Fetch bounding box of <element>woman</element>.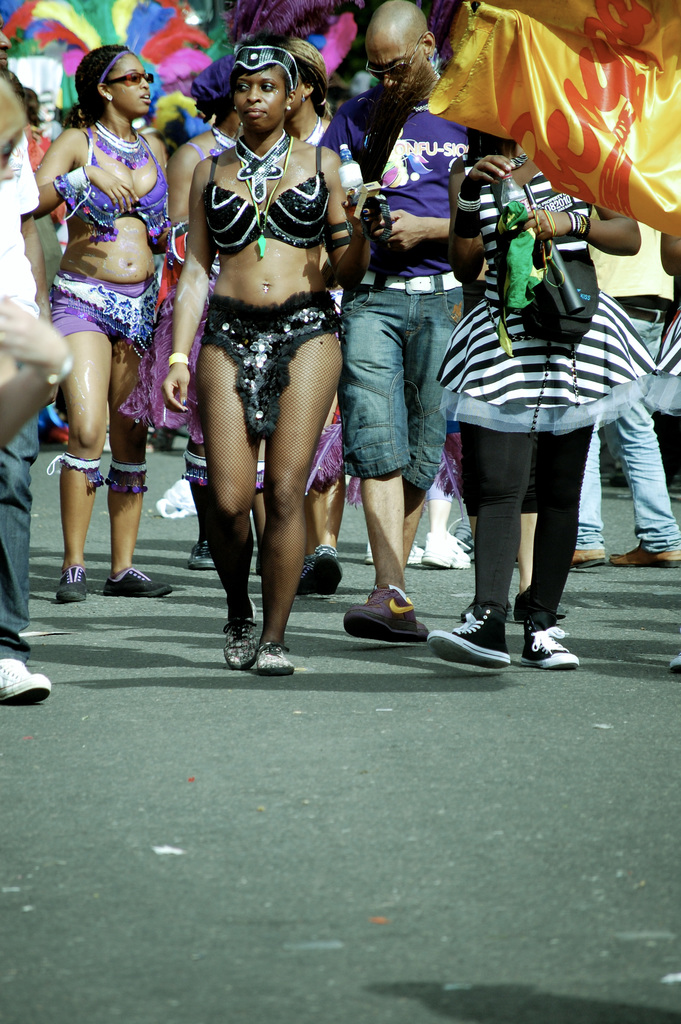
Bbox: [156,36,388,673].
